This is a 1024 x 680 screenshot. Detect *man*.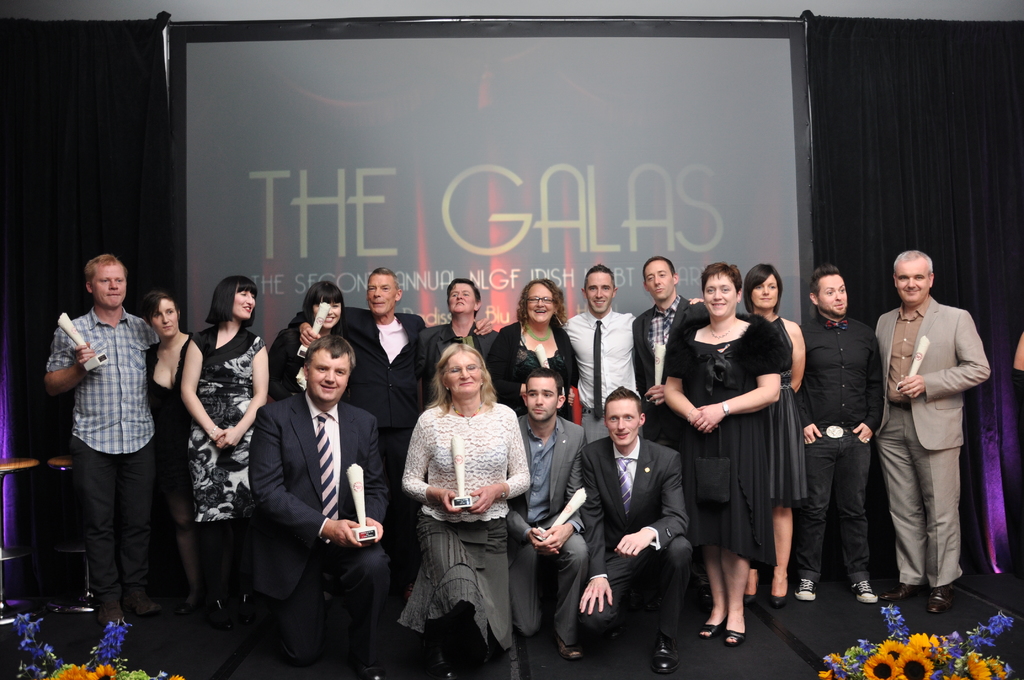
select_region(573, 380, 694, 674).
